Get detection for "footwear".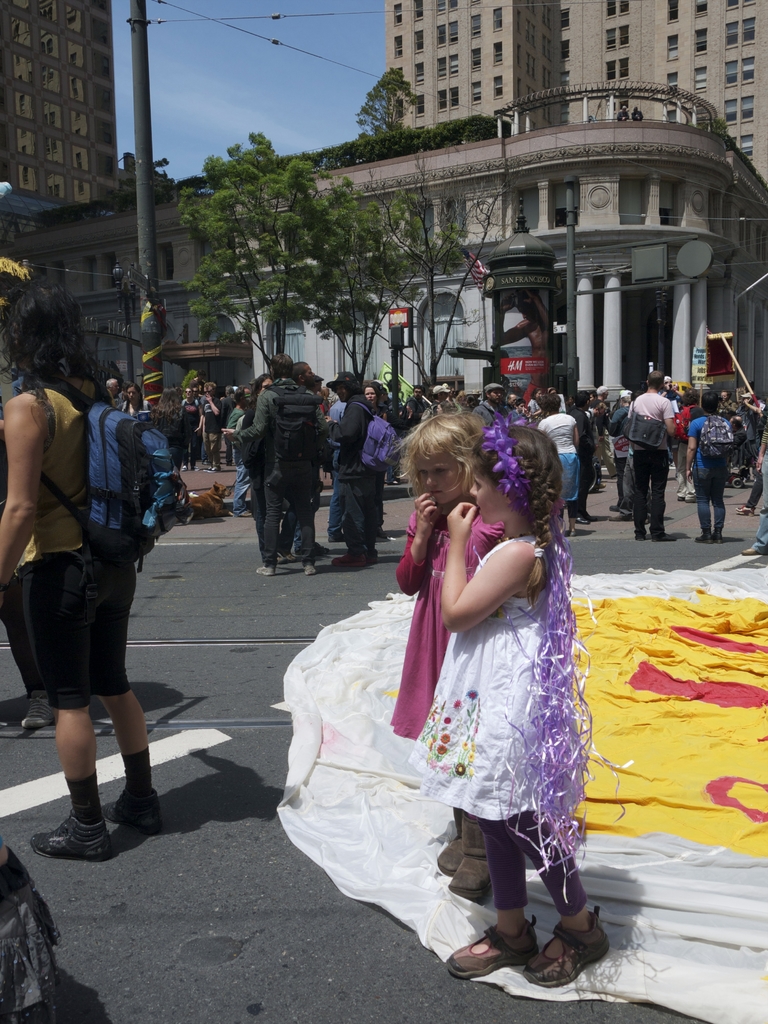
Detection: 656:522:674:543.
